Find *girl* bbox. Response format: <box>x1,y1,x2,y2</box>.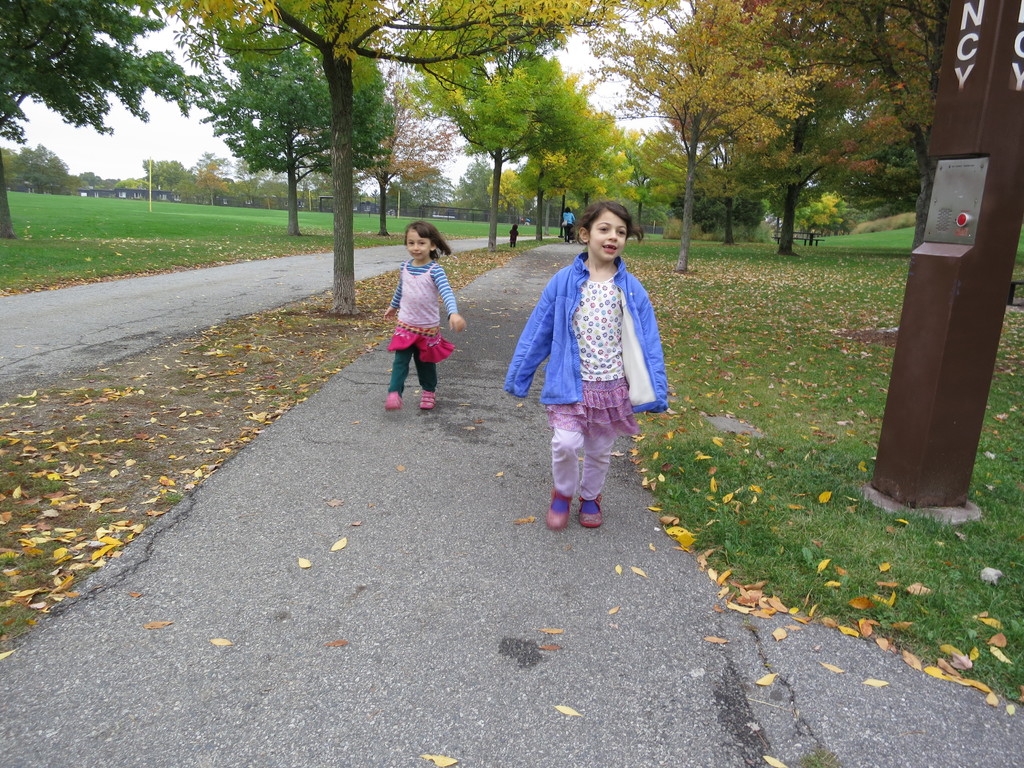
<box>504,202,668,531</box>.
